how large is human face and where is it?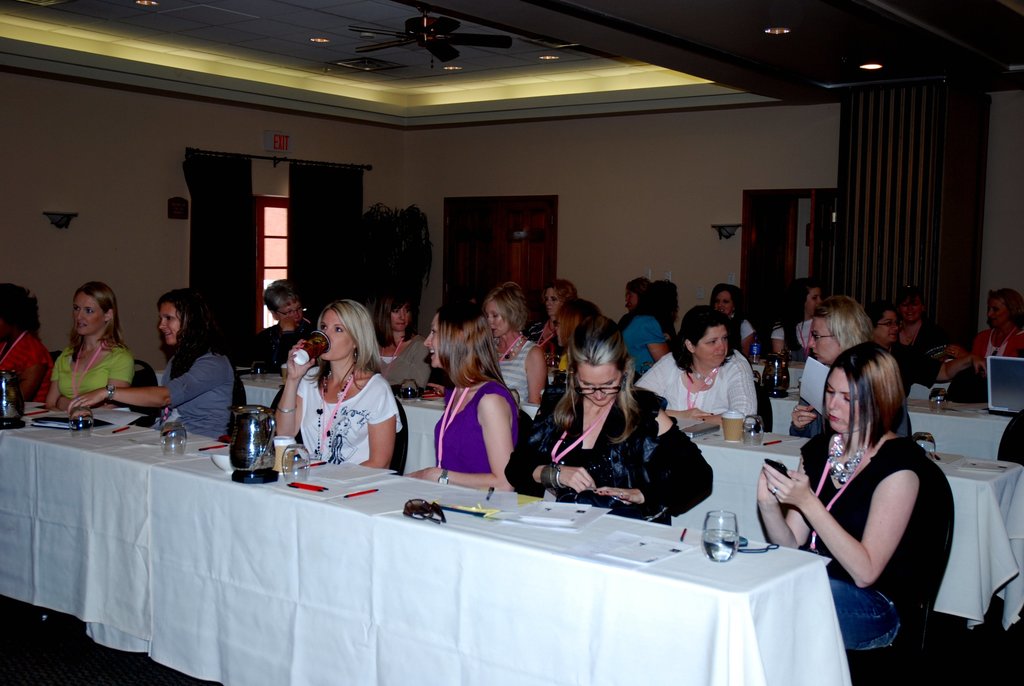
Bounding box: {"x1": 872, "y1": 309, "x2": 899, "y2": 341}.
